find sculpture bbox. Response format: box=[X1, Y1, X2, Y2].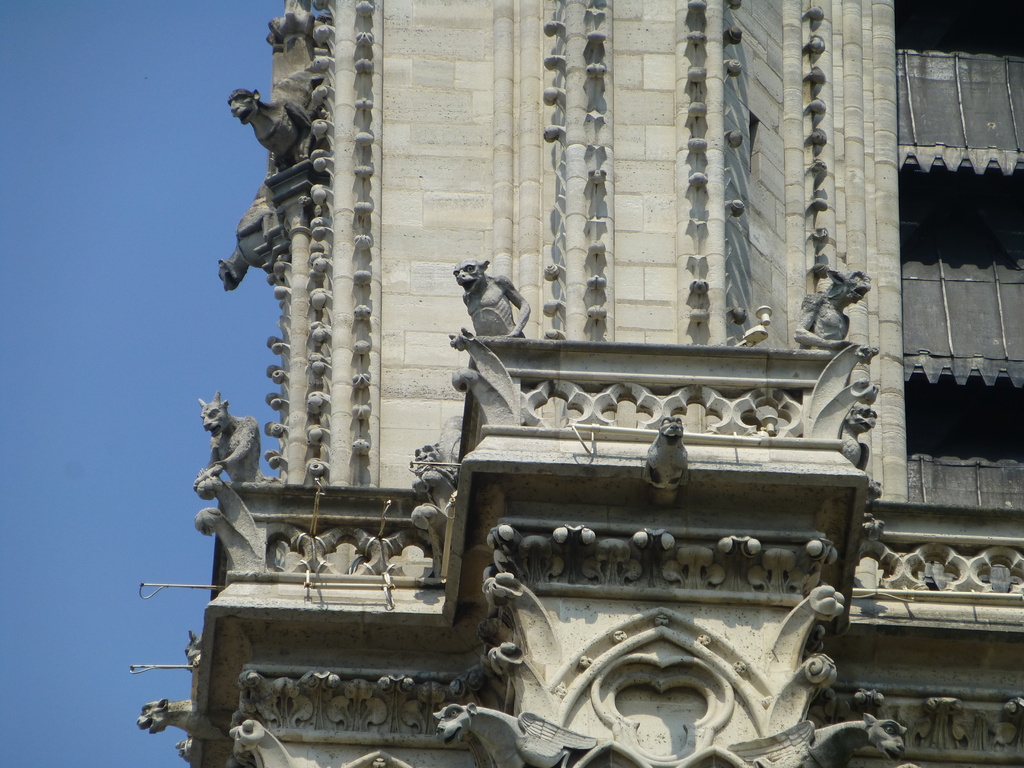
box=[838, 400, 881, 463].
